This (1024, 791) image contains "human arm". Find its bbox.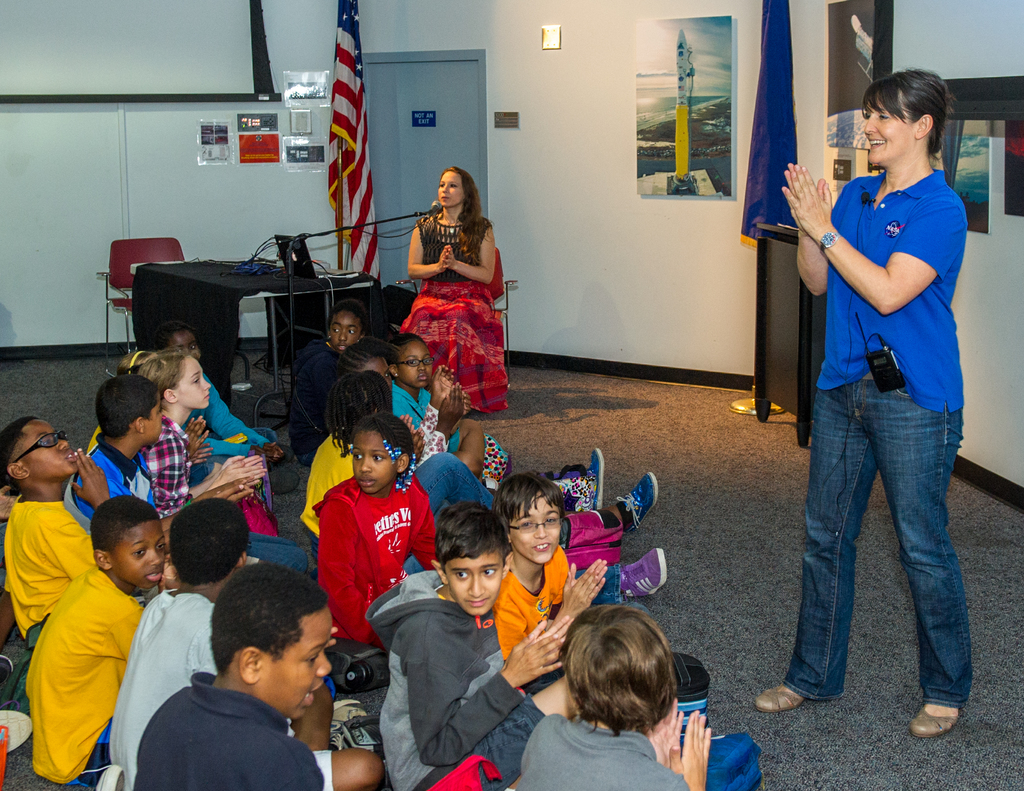
{"left": 661, "top": 709, "right": 714, "bottom": 790}.
